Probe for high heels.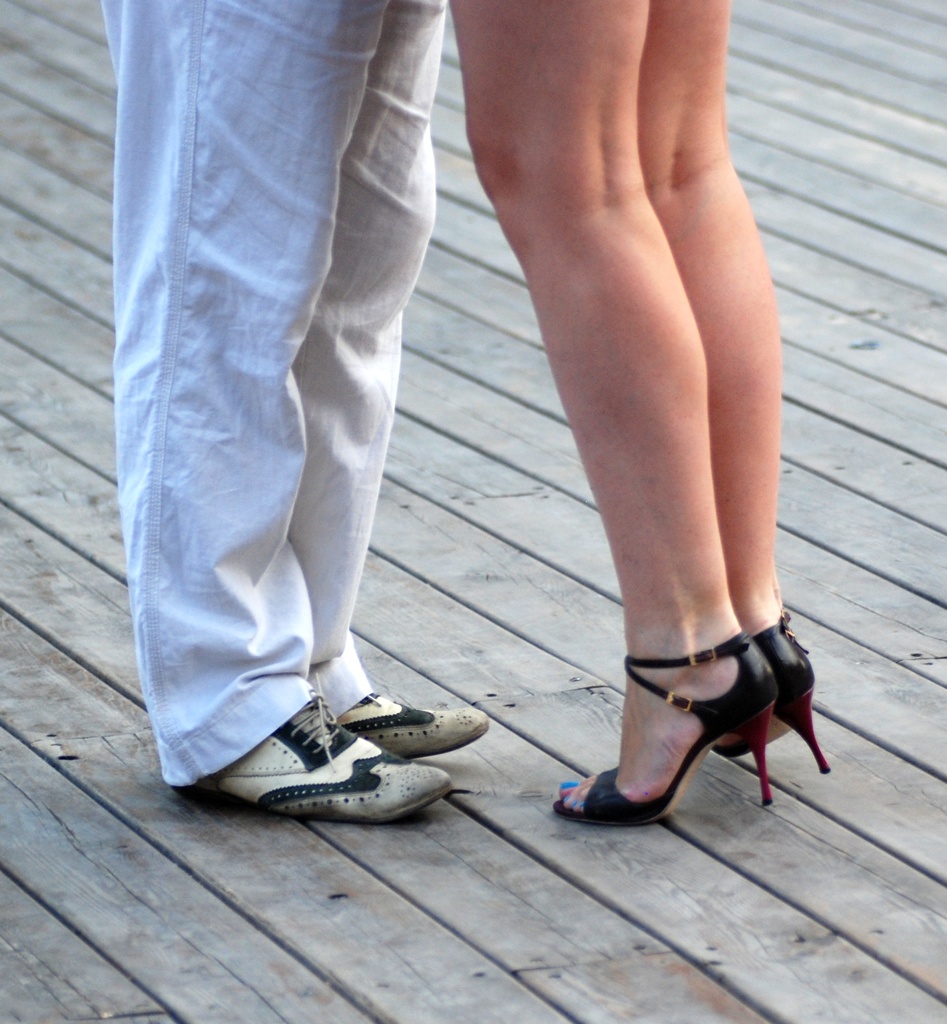
Probe result: box=[552, 598, 844, 828].
